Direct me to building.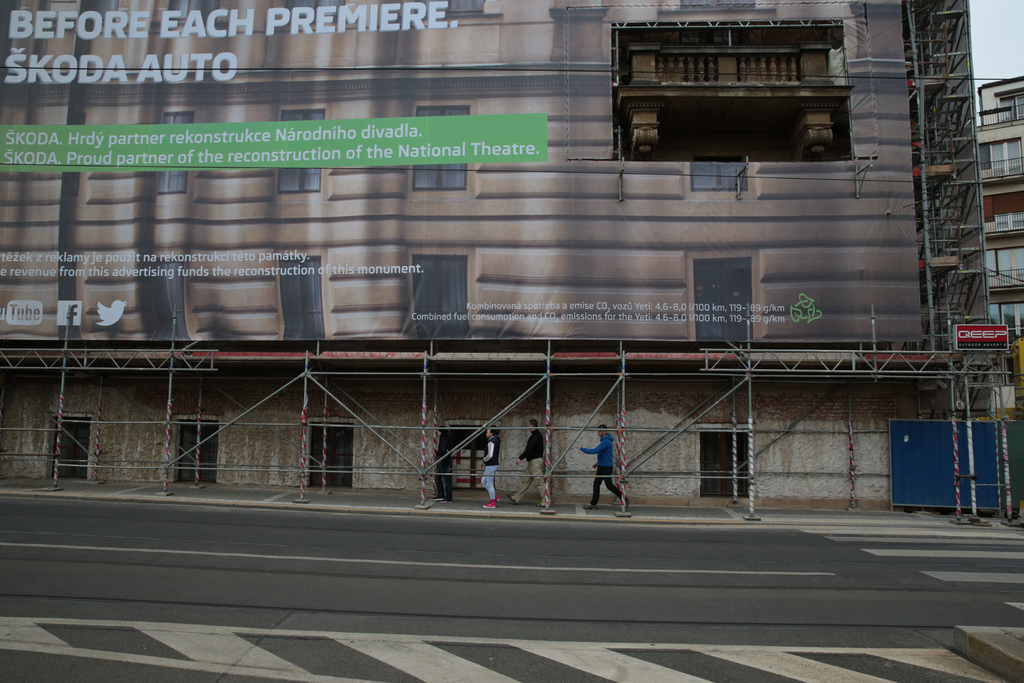
Direction: [left=0, top=0, right=996, bottom=511].
